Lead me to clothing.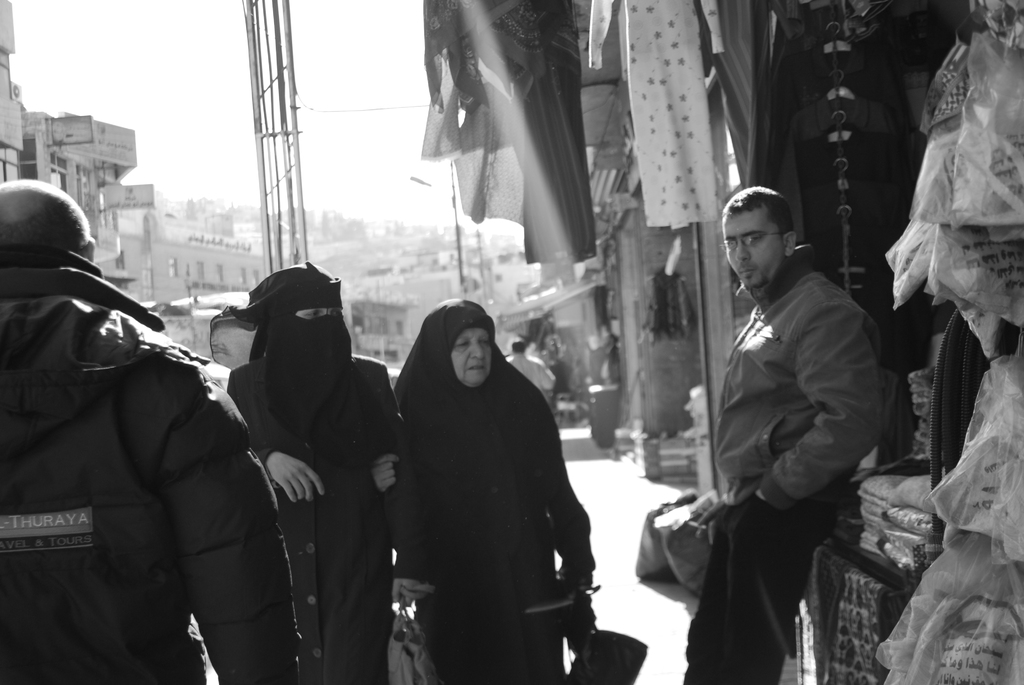
Lead to 222 267 431 684.
